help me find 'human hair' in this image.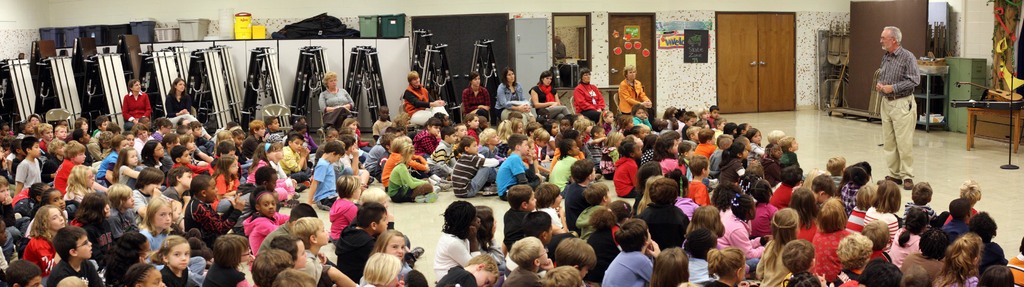
Found it: {"x1": 676, "y1": 142, "x2": 696, "y2": 168}.
